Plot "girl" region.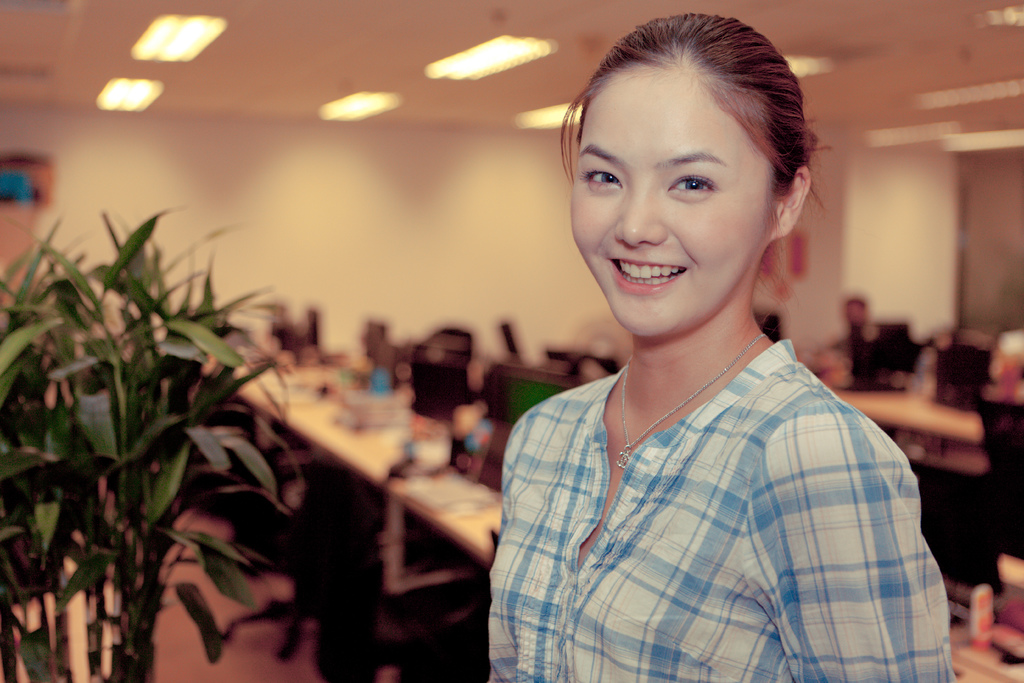
Plotted at [486,13,957,682].
